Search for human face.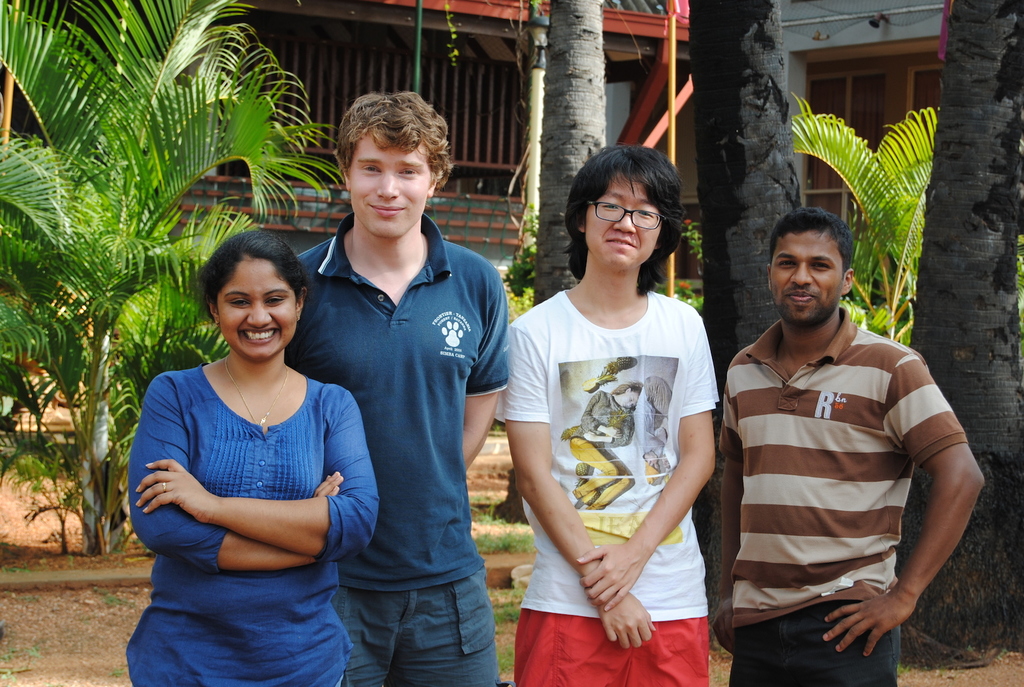
Found at {"left": 773, "top": 230, "right": 840, "bottom": 330}.
